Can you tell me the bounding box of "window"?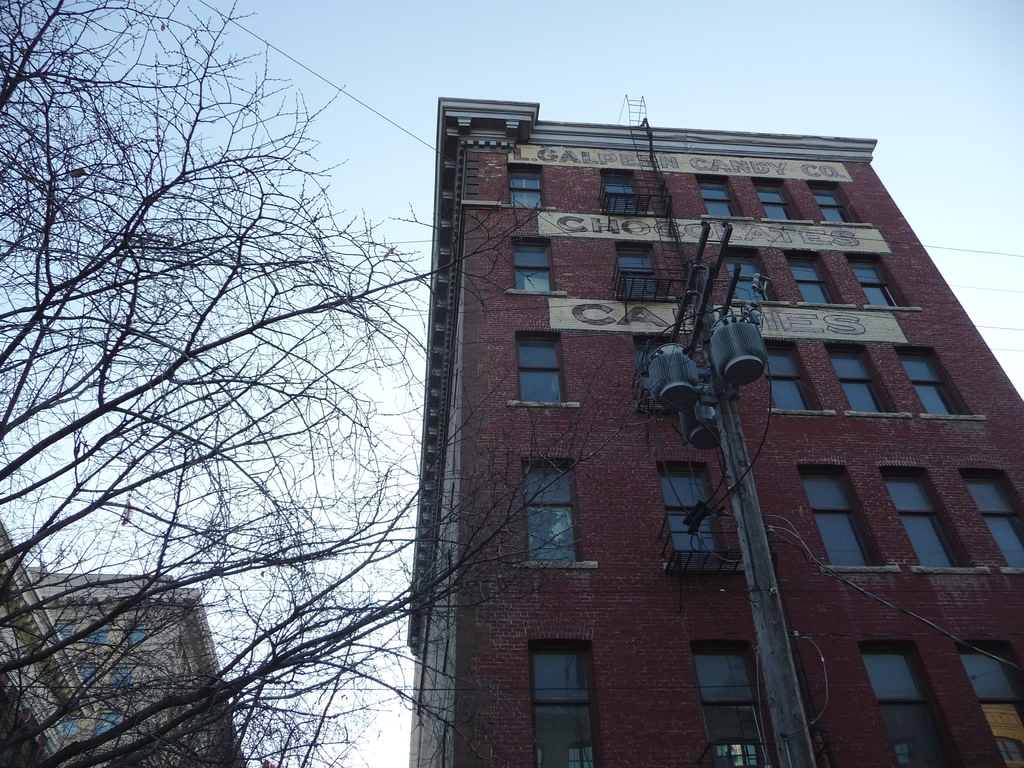
Rect(975, 463, 1023, 566).
